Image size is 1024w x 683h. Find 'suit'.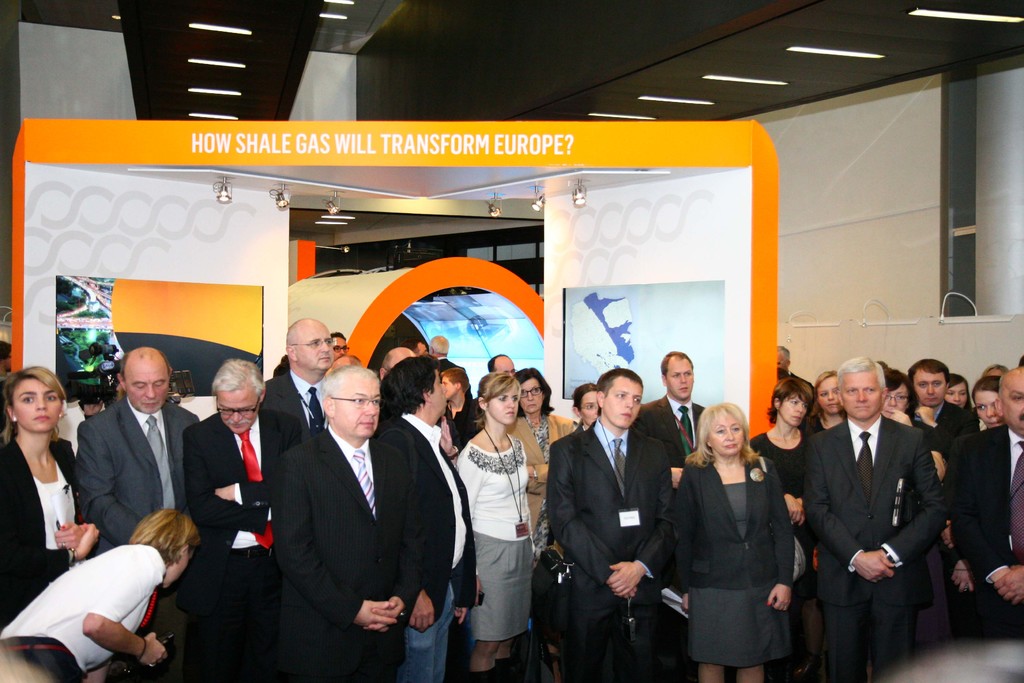
271, 420, 428, 682.
